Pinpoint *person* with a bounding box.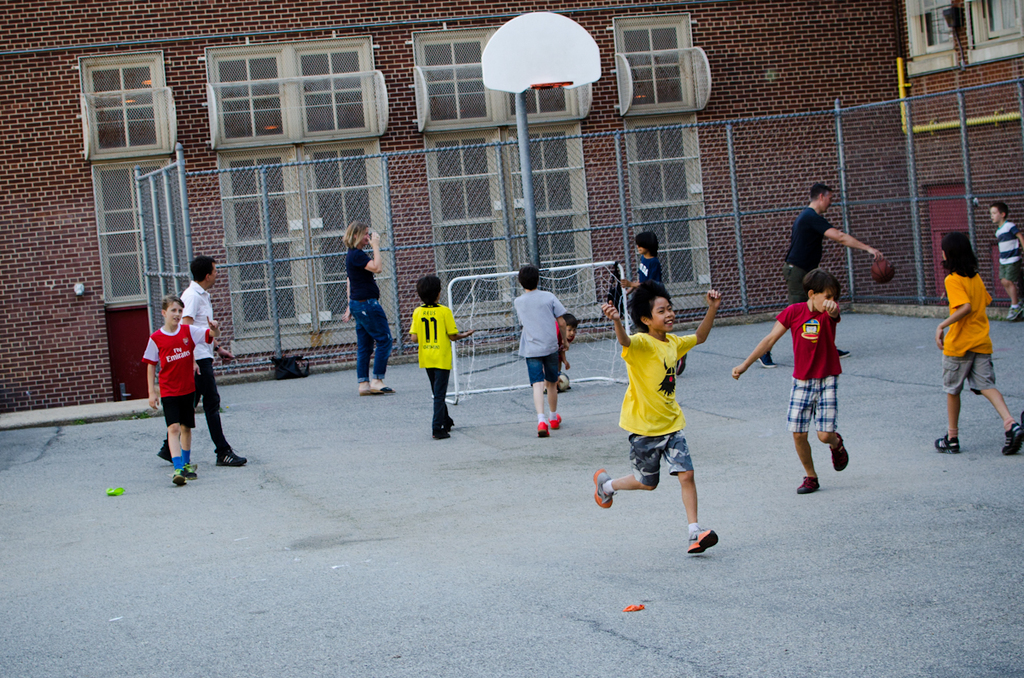
x1=146, y1=293, x2=216, y2=490.
